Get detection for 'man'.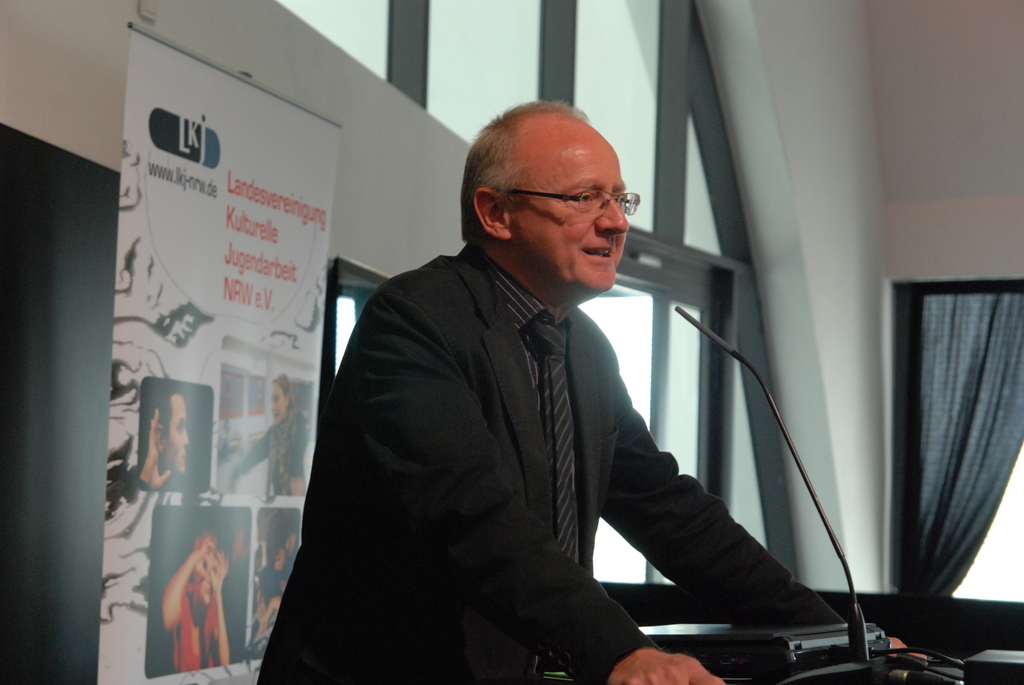
Detection: (255,98,928,684).
